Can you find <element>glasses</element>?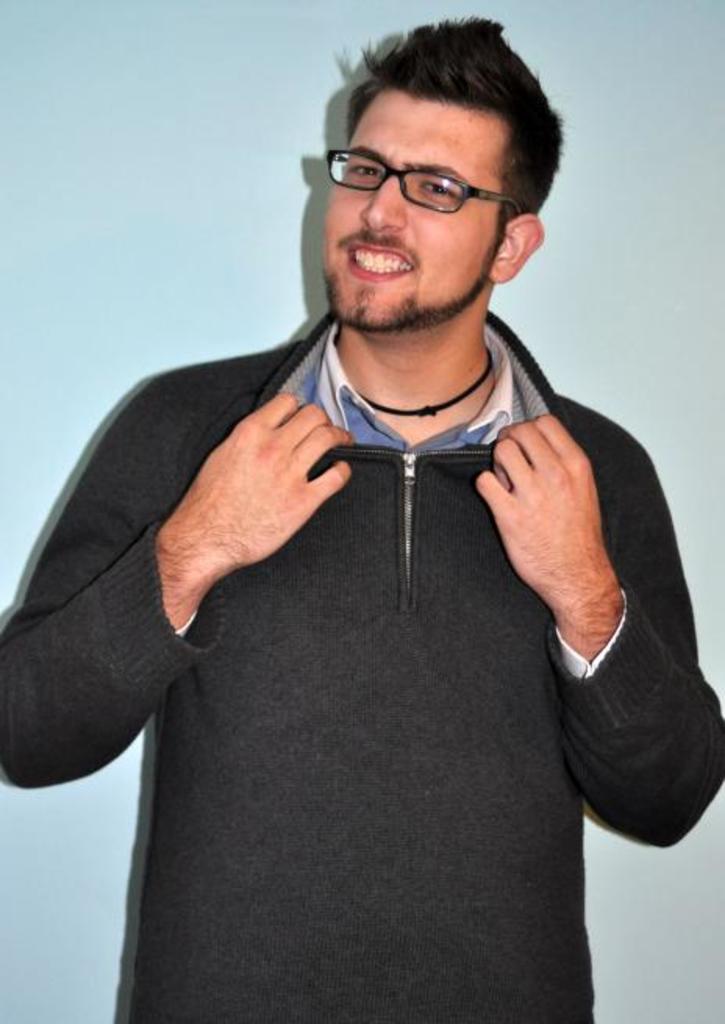
Yes, bounding box: x1=323 y1=141 x2=525 y2=216.
